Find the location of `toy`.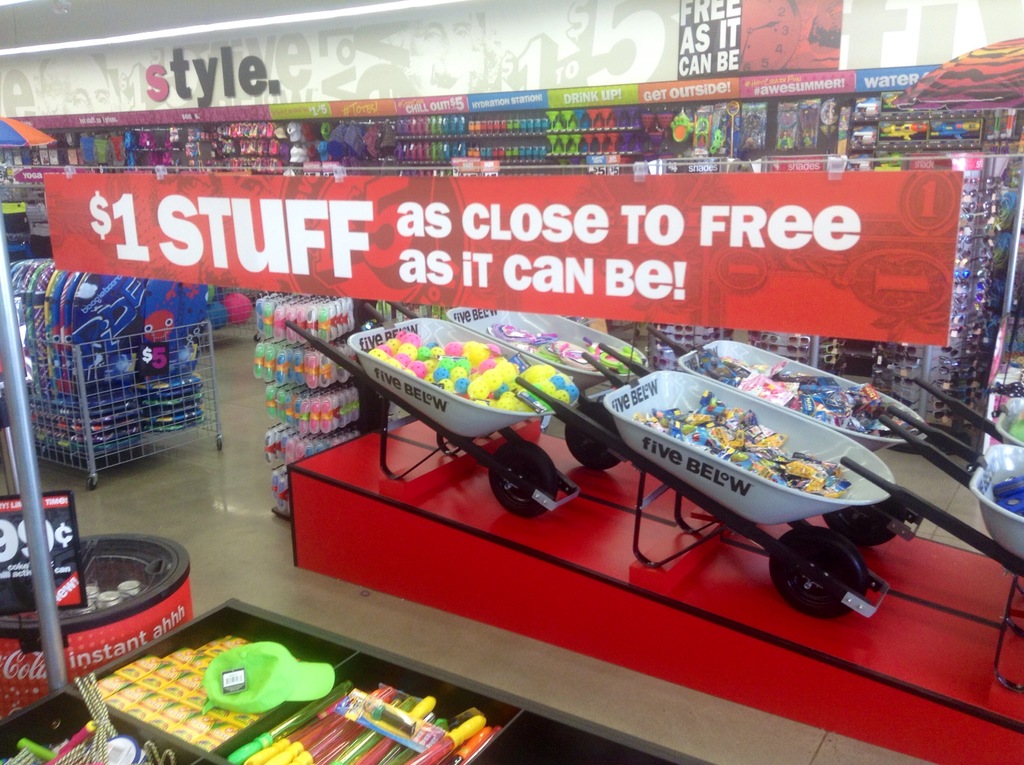
Location: detection(276, 388, 285, 425).
